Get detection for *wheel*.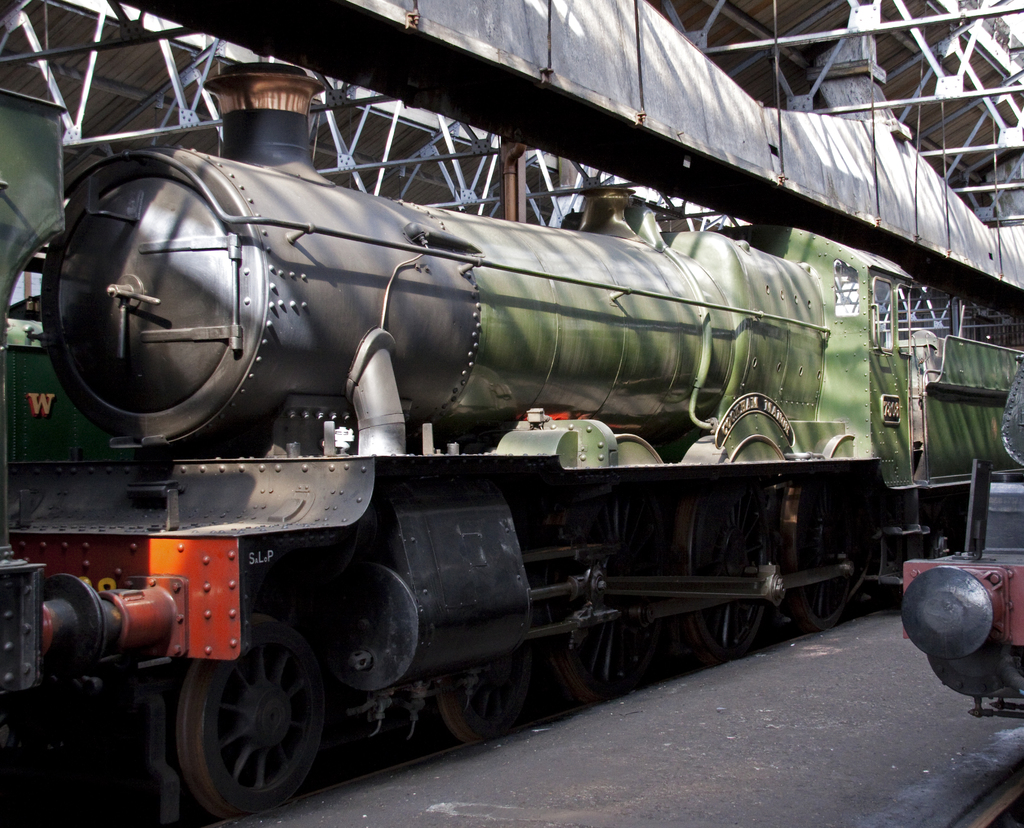
Detection: select_region(439, 635, 541, 732).
